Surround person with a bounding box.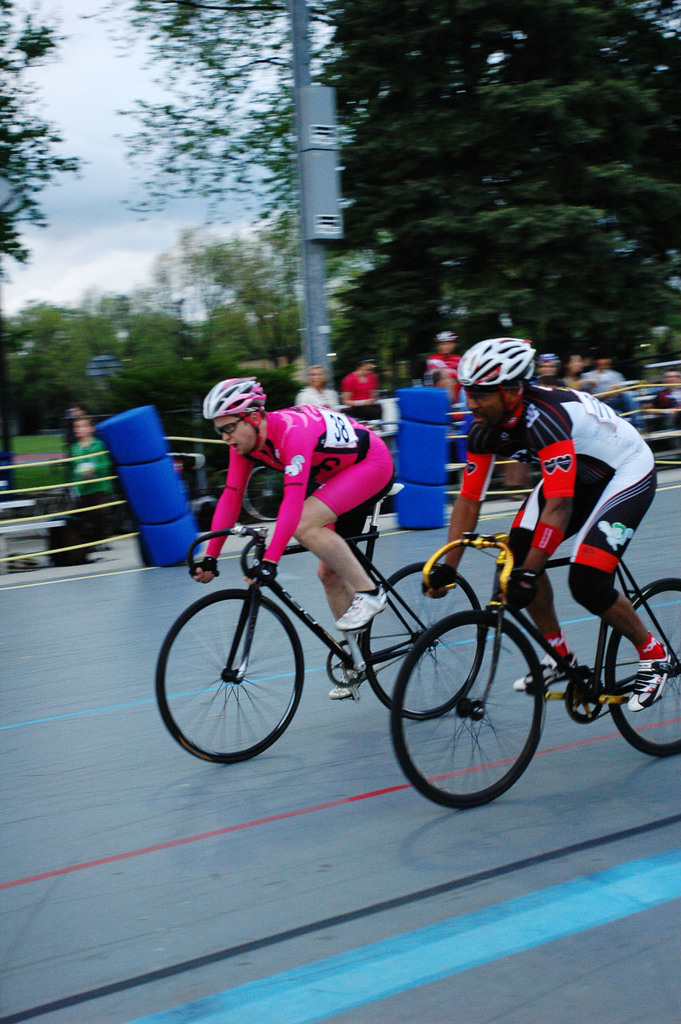
detection(203, 380, 399, 701).
